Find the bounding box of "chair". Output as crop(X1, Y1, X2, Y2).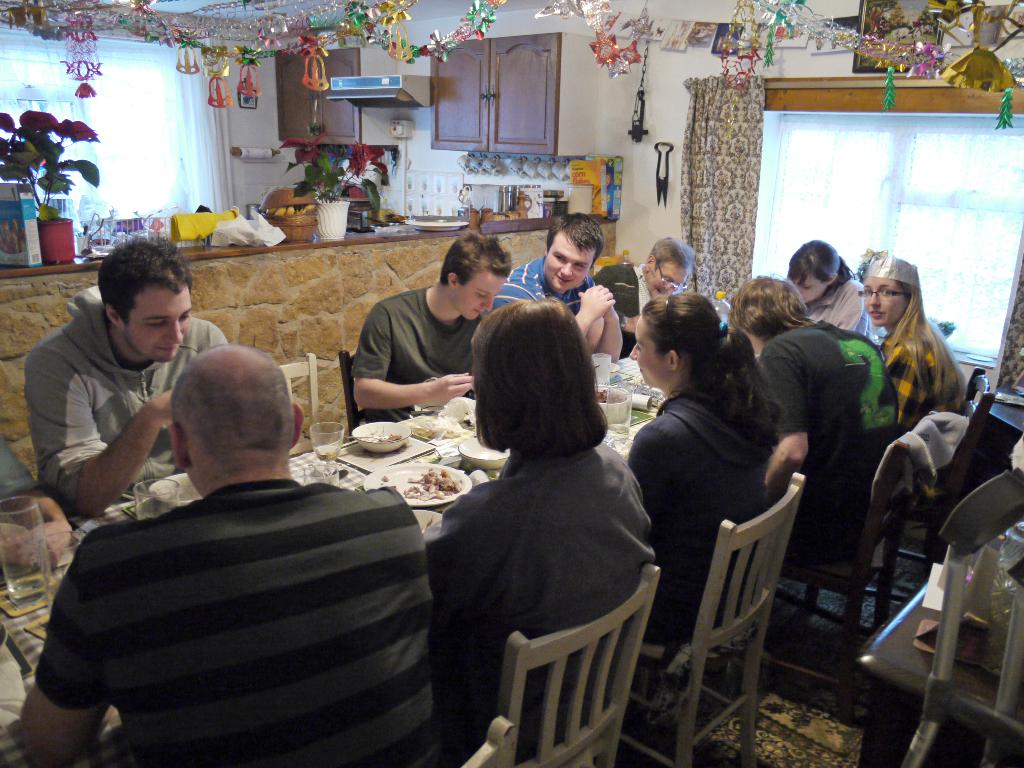
crop(340, 349, 382, 438).
